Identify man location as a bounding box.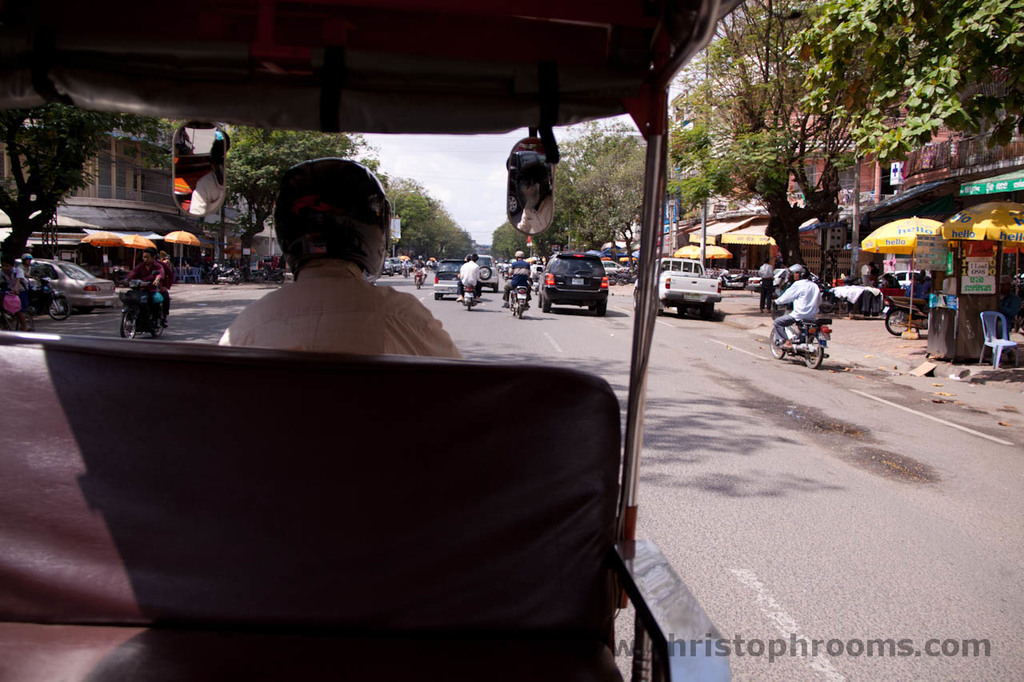
locate(17, 253, 34, 282).
